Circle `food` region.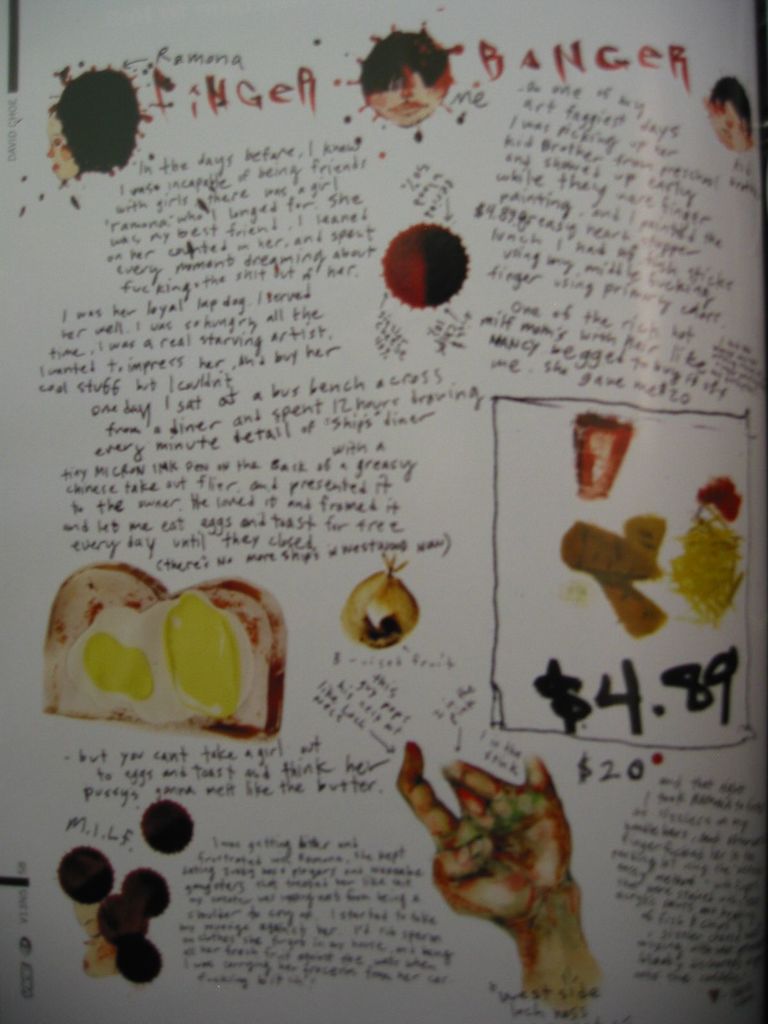
Region: 97:896:150:947.
